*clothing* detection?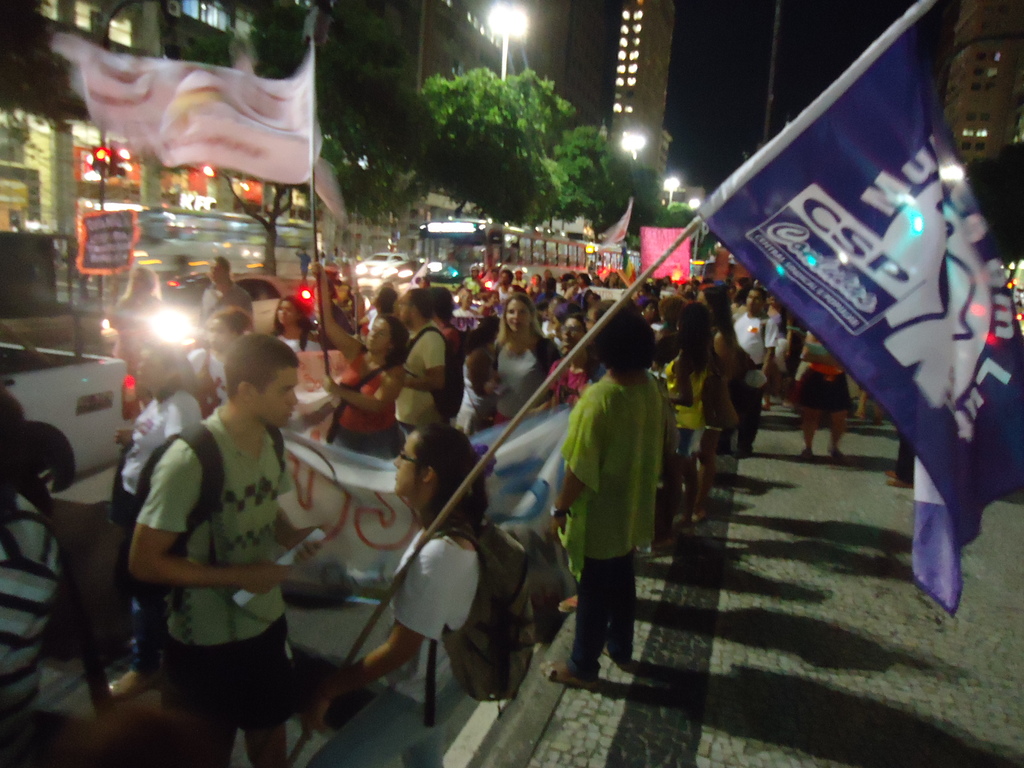
<box>547,353,599,413</box>
